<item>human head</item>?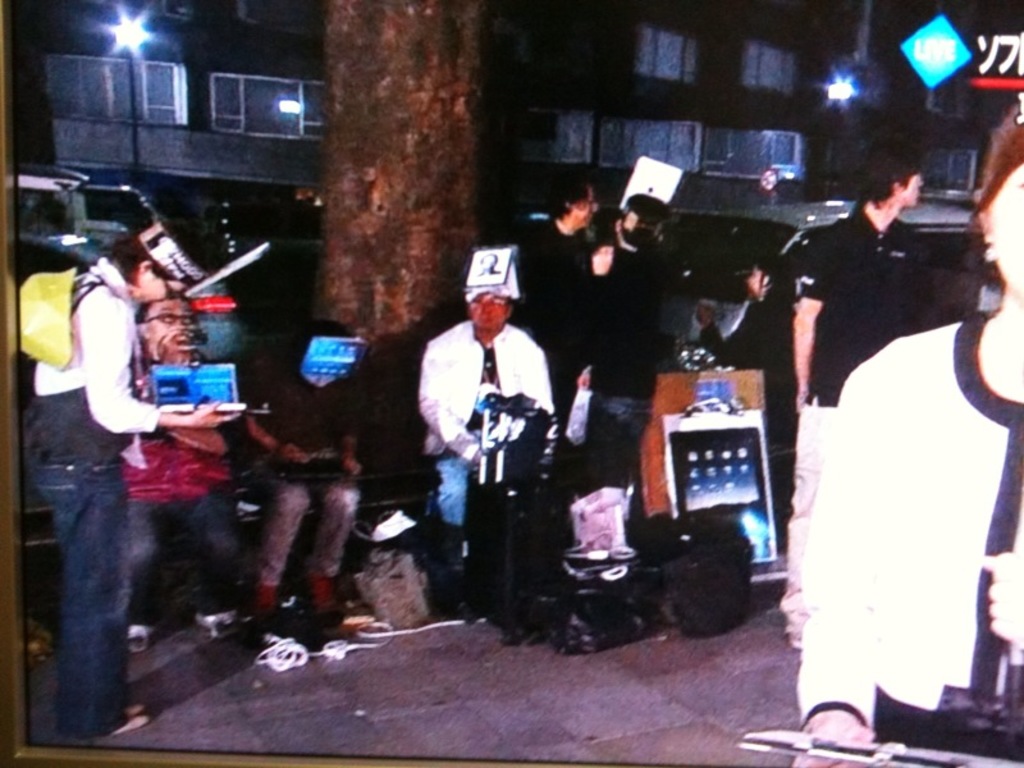
bbox=[456, 283, 517, 332]
